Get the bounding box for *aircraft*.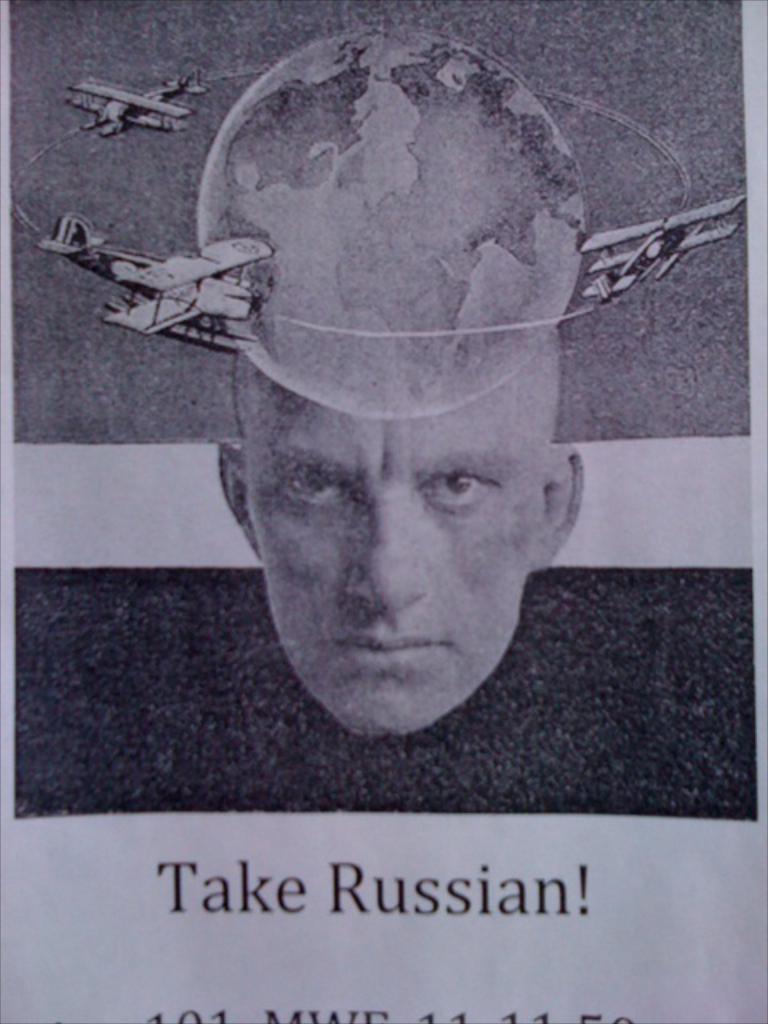
(x1=62, y1=205, x2=258, y2=338).
